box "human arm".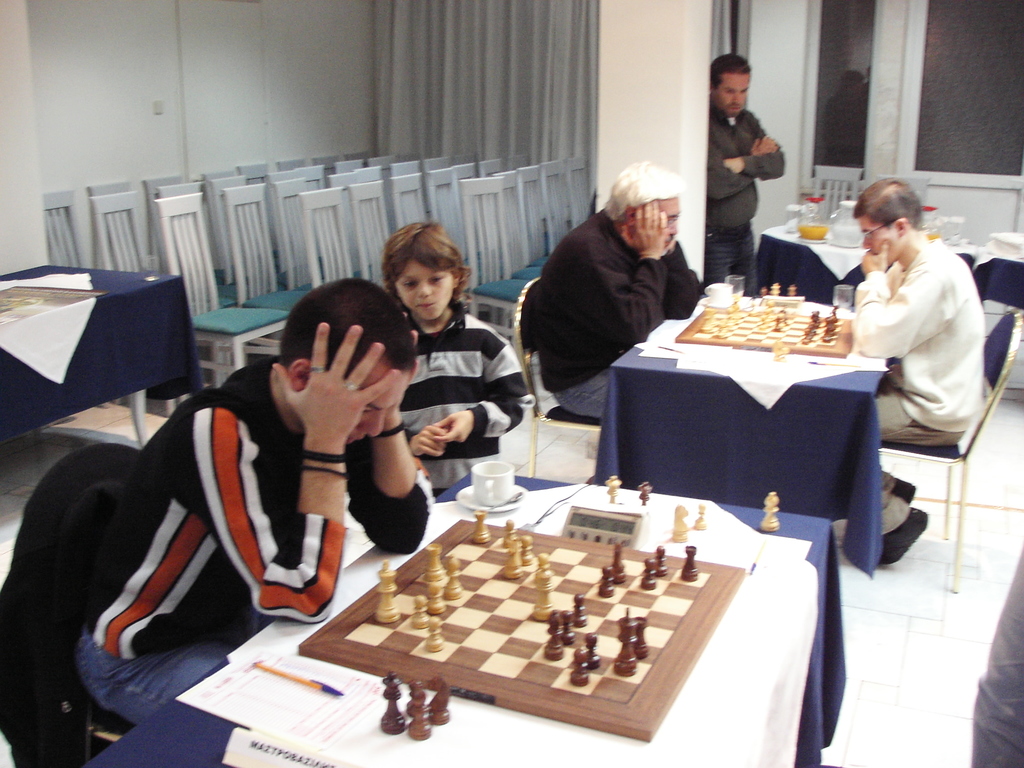
pyautogui.locateOnScreen(168, 318, 403, 631).
